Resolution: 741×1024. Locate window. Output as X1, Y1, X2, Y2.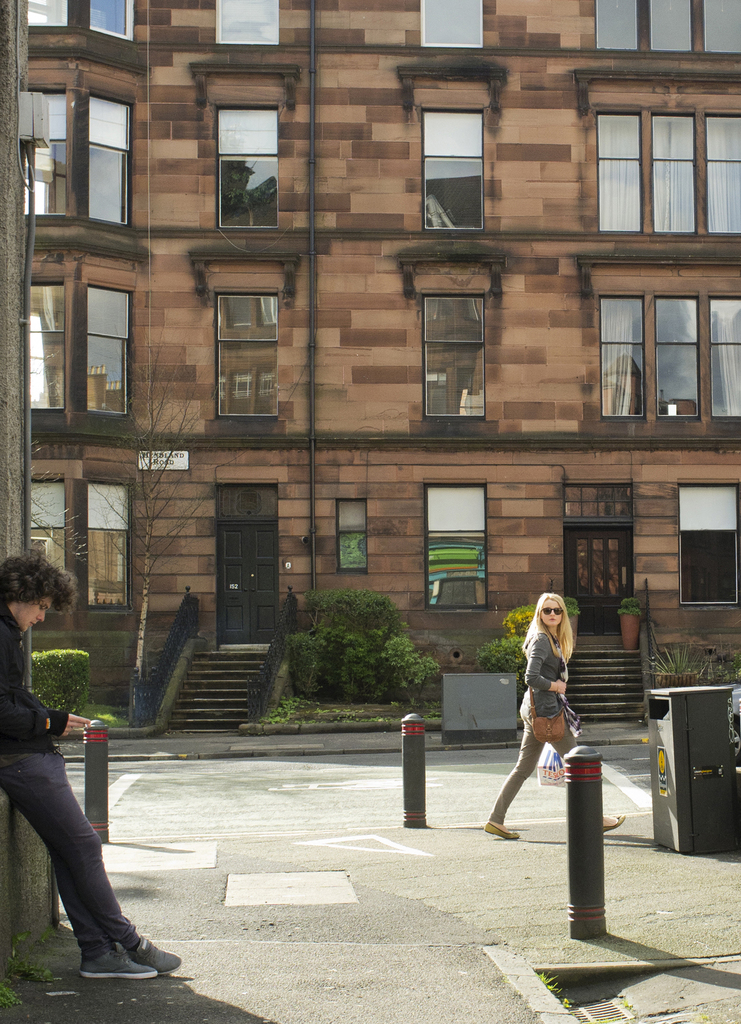
703, 0, 740, 55.
